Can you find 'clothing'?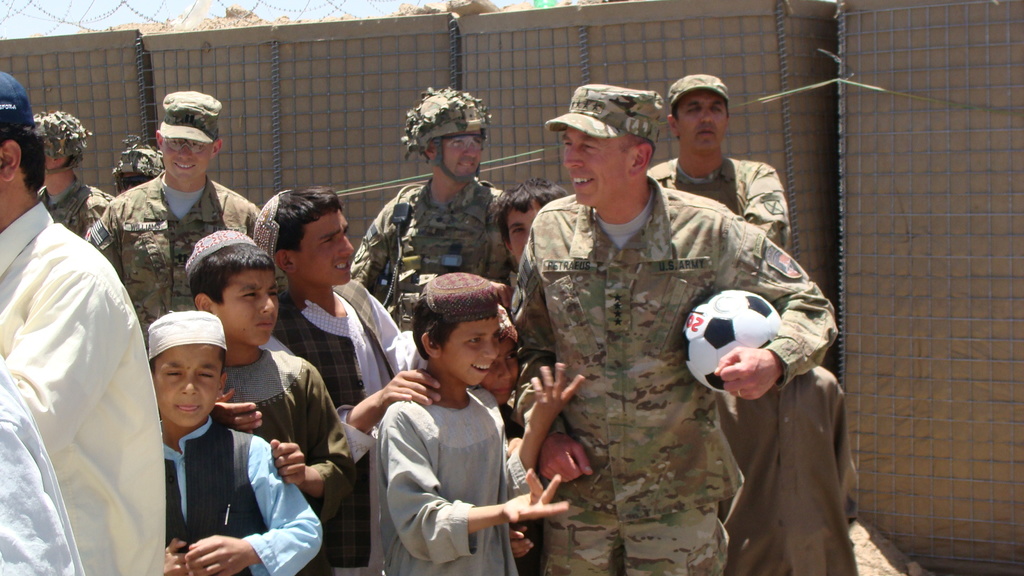
Yes, bounding box: 151:429:323:575.
